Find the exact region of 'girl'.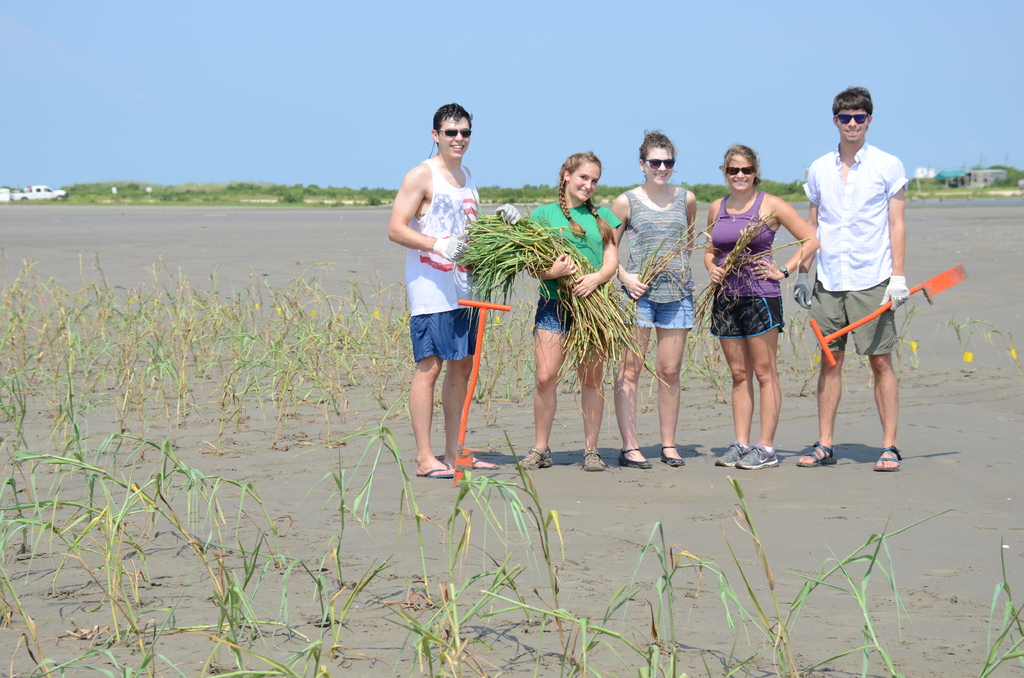
Exact region: (524, 151, 620, 467).
